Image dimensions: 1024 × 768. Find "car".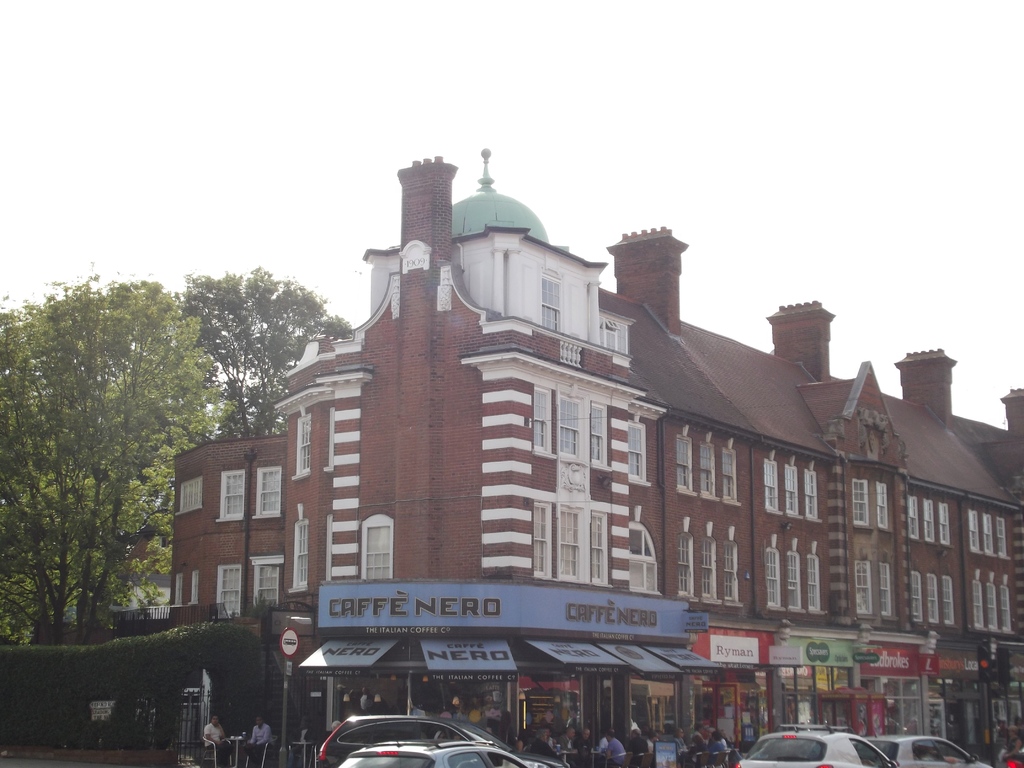
l=877, t=732, r=980, b=767.
